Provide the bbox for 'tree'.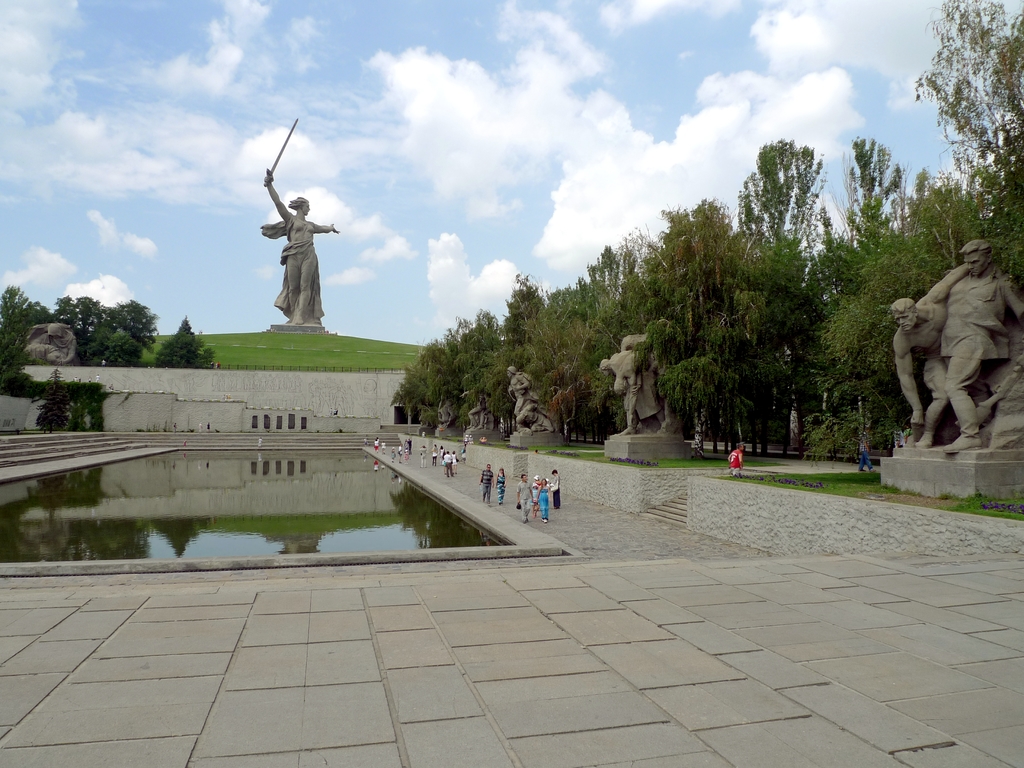
[x1=157, y1=317, x2=206, y2=367].
